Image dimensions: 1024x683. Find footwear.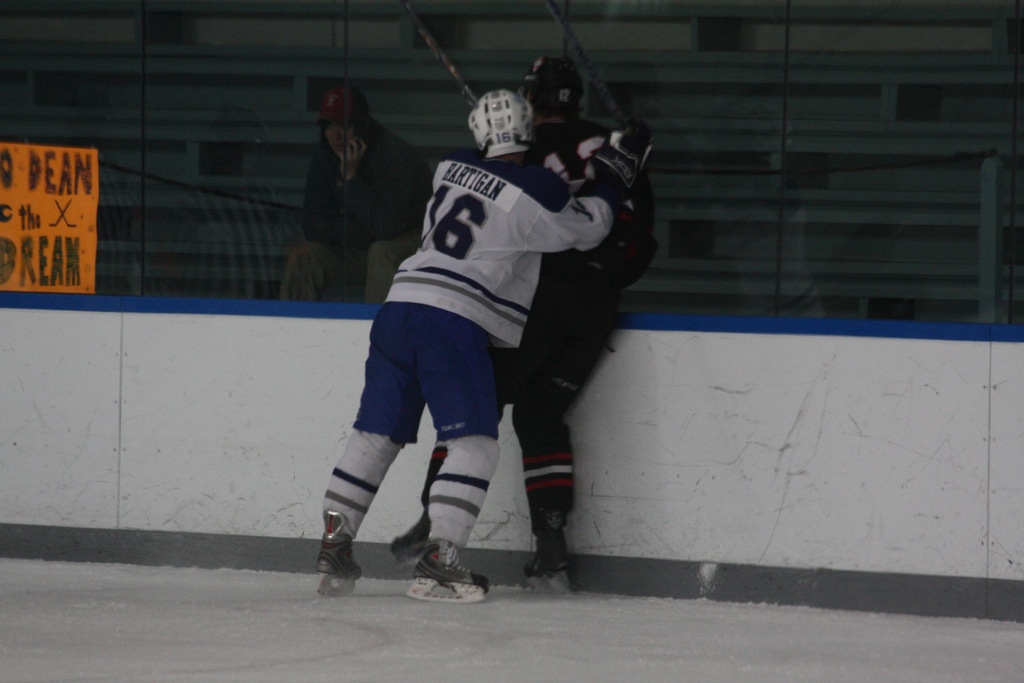
[522,521,566,568].
